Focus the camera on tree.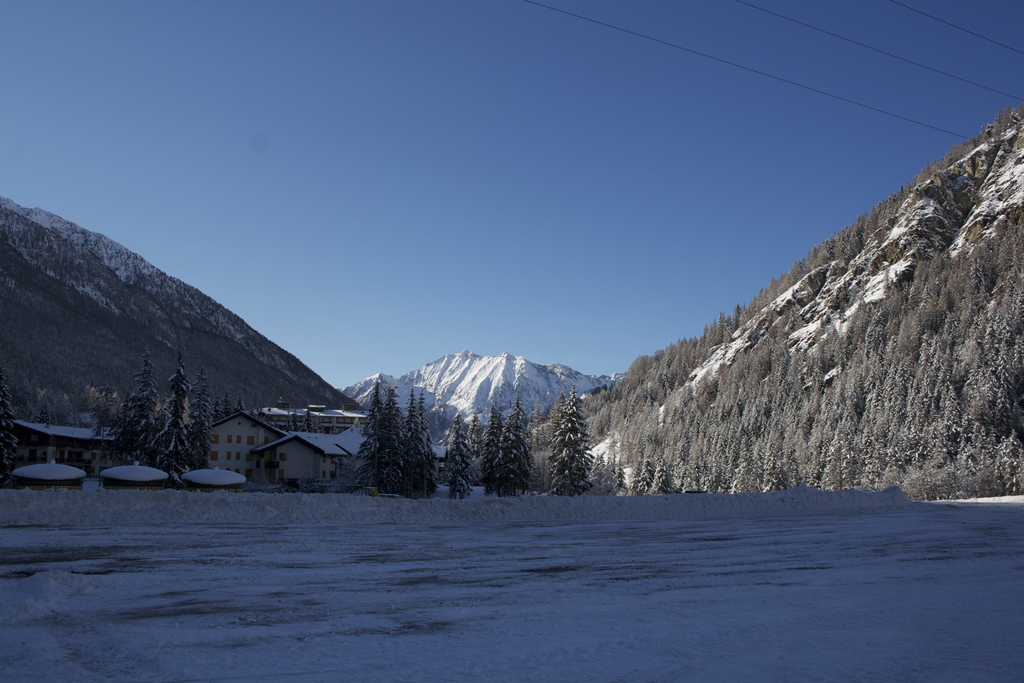
Focus region: <box>144,345,196,495</box>.
